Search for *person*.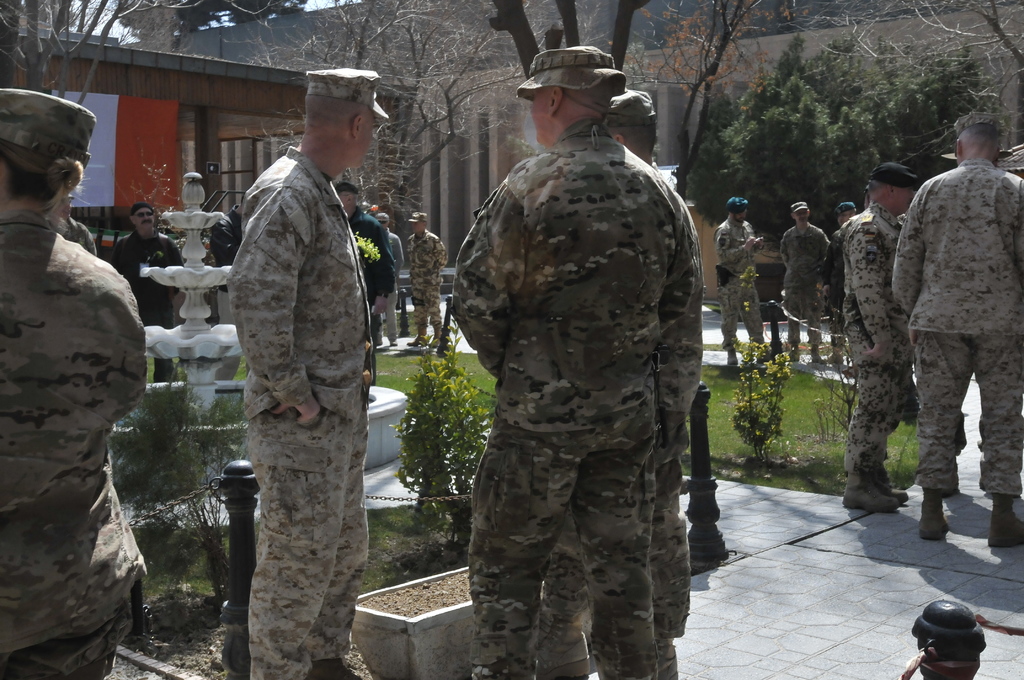
Found at left=214, top=194, right=249, bottom=336.
